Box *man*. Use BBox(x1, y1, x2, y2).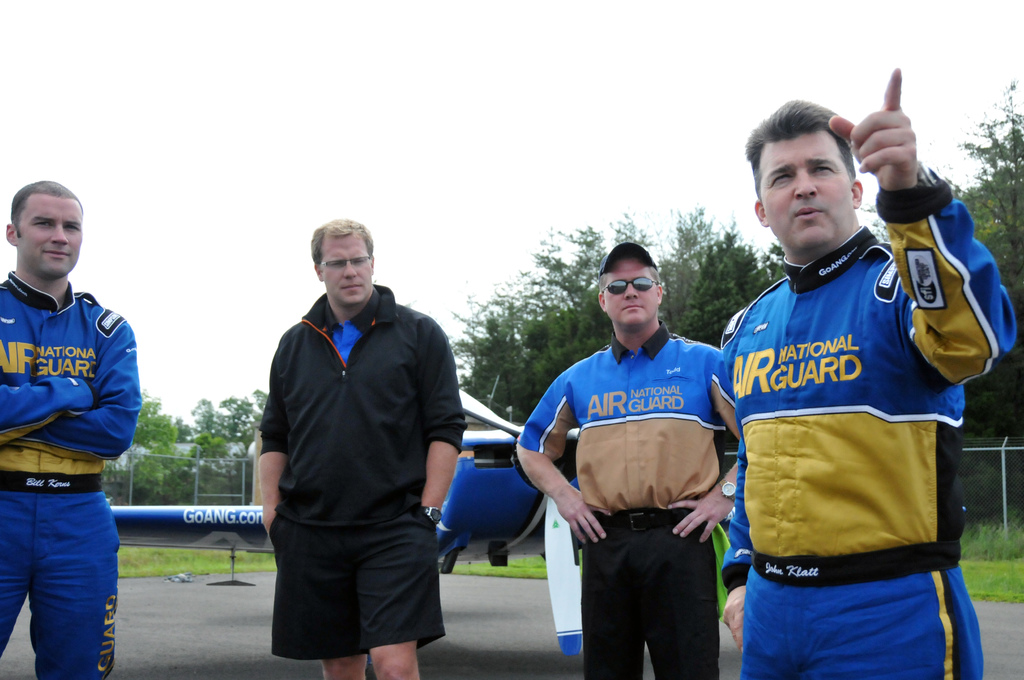
BBox(243, 200, 477, 679).
